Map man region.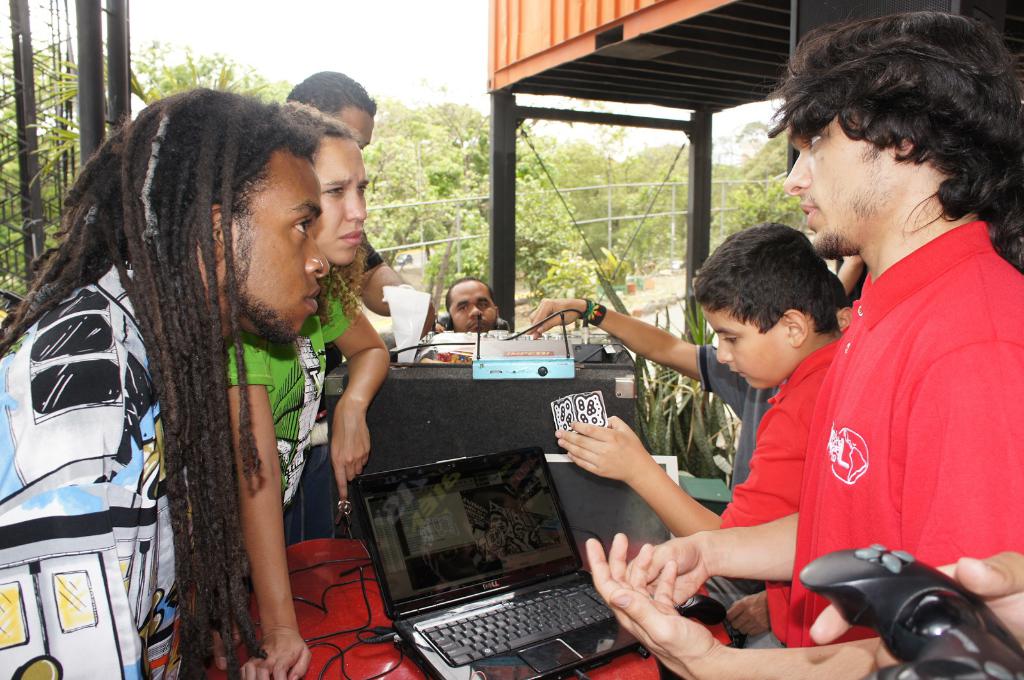
Mapped to (440,273,506,335).
